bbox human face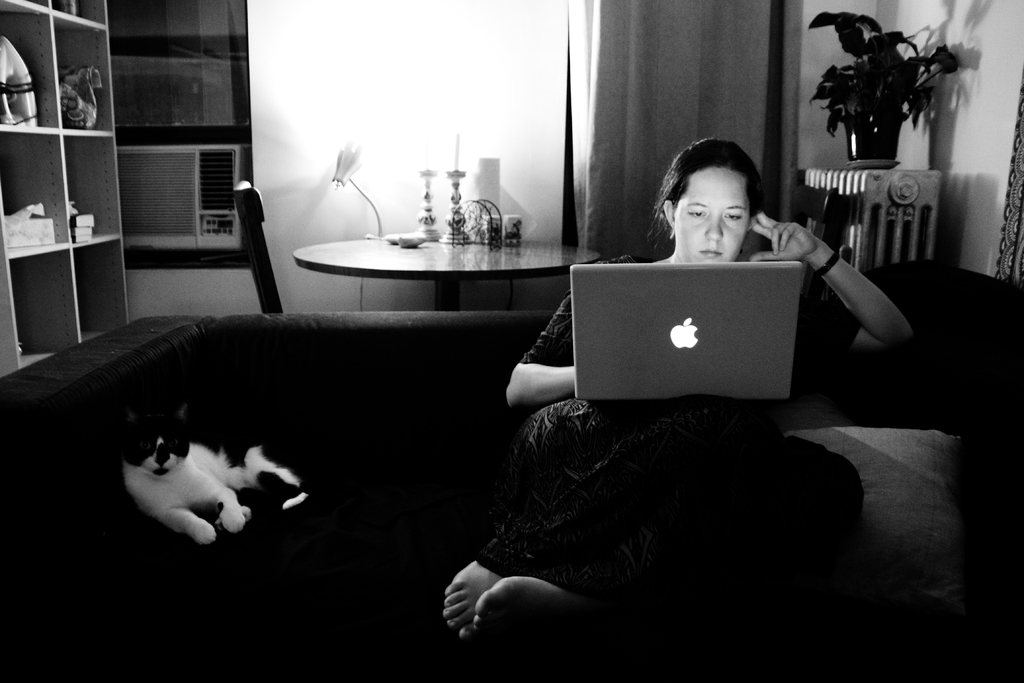
<bbox>673, 170, 752, 265</bbox>
